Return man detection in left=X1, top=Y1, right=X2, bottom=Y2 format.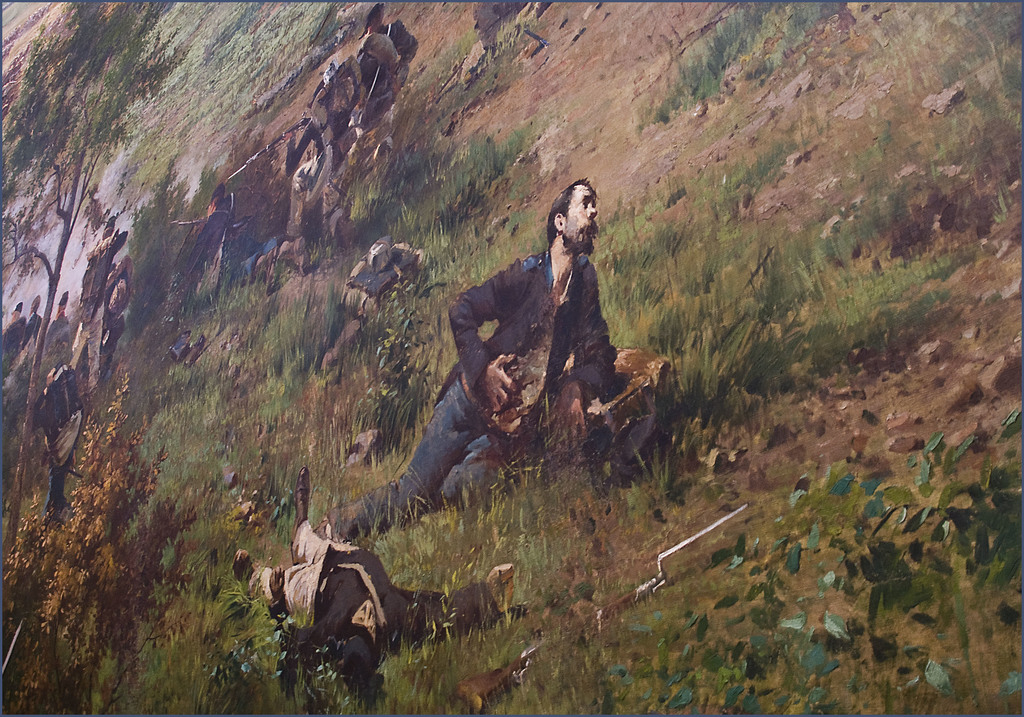
left=349, top=174, right=625, bottom=547.
